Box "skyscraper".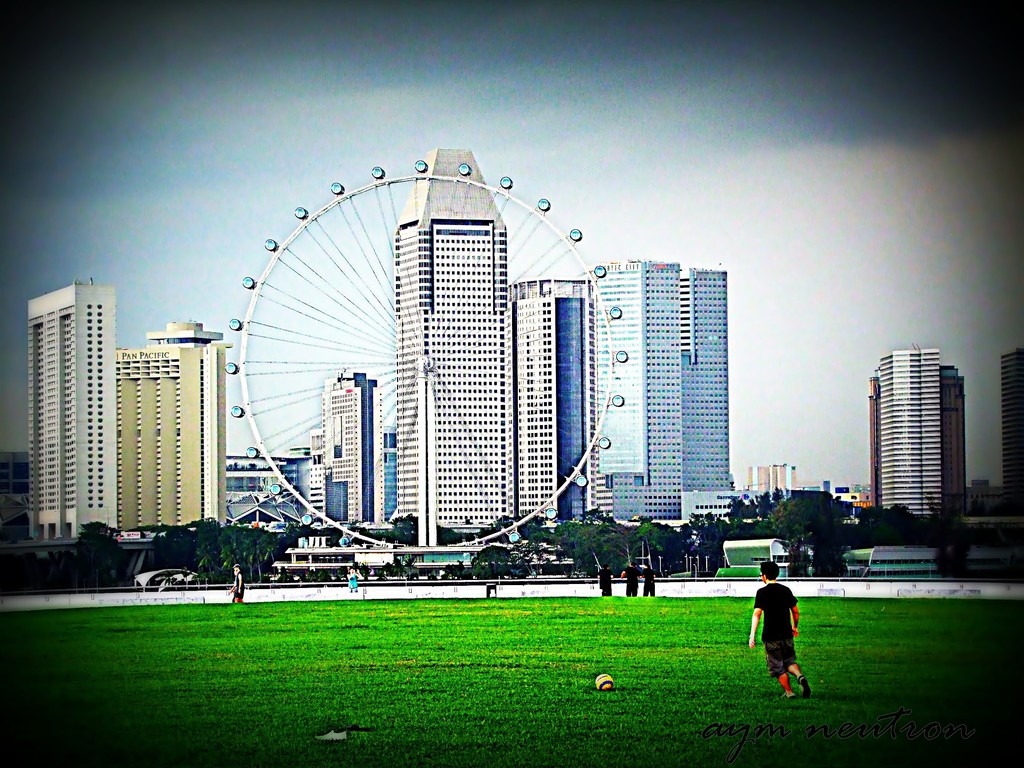
<bbox>295, 359, 388, 529</bbox>.
